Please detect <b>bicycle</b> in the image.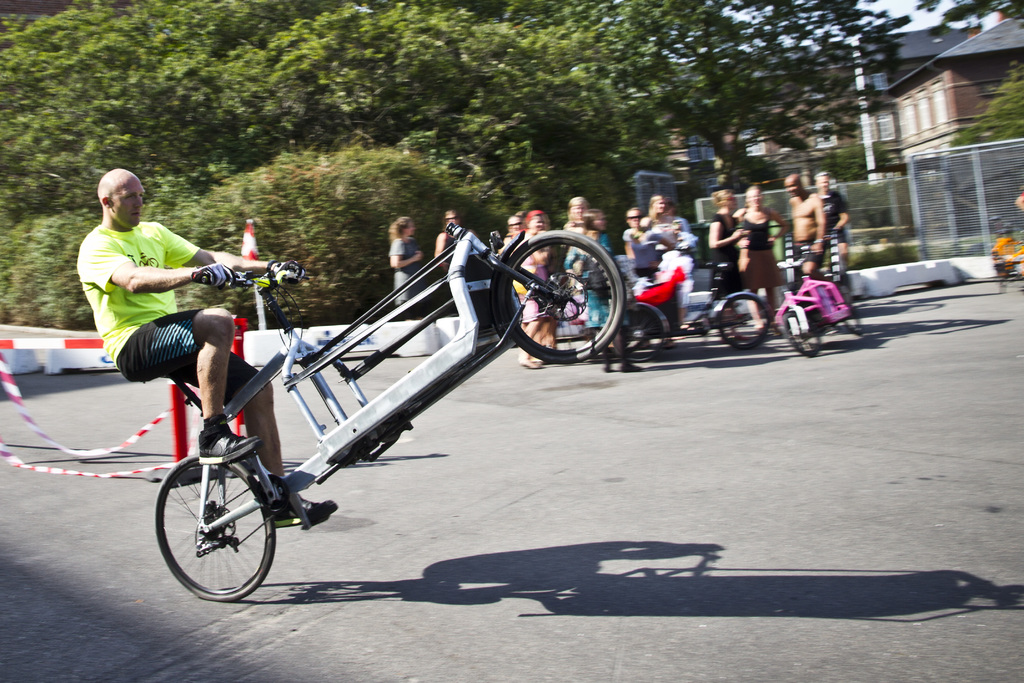
bbox(753, 243, 862, 349).
